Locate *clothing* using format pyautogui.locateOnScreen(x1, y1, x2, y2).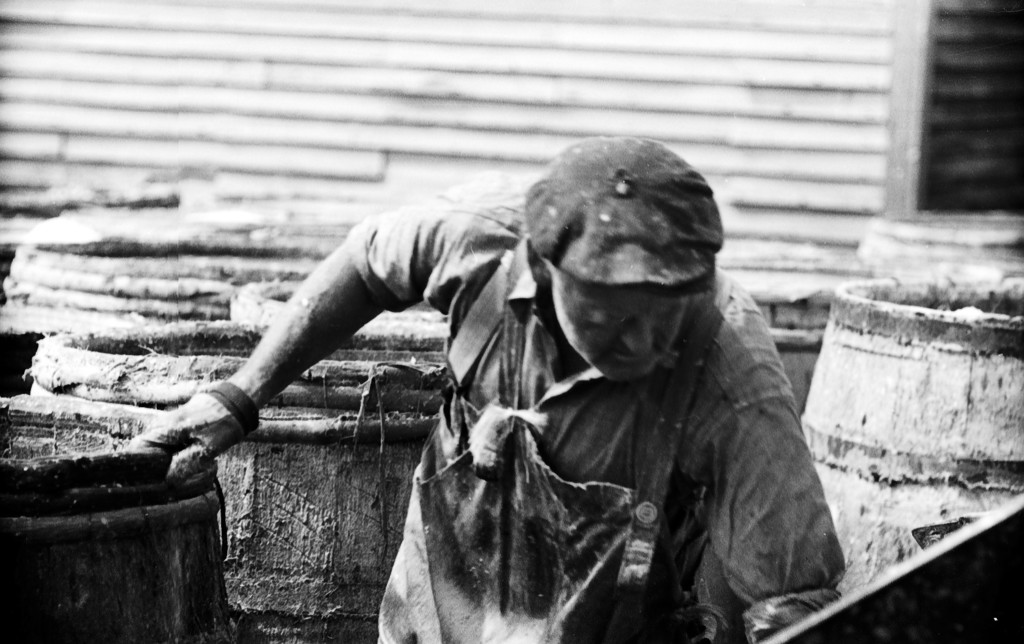
pyautogui.locateOnScreen(273, 154, 858, 643).
